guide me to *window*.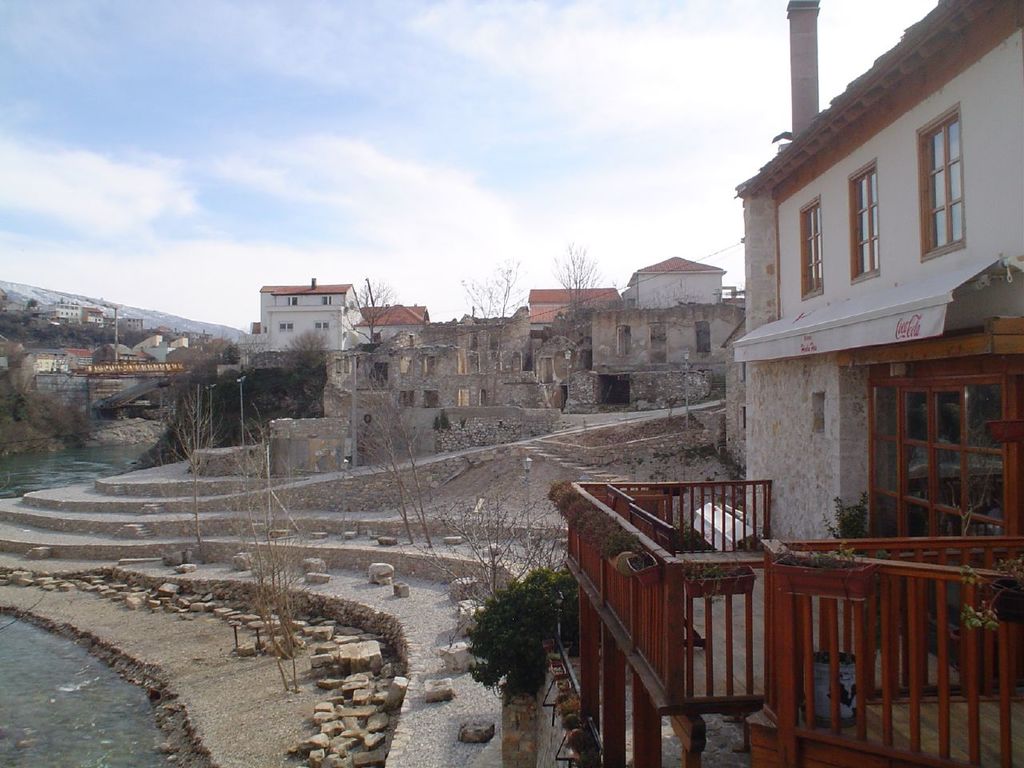
Guidance: {"left": 921, "top": 109, "right": 967, "bottom": 249}.
